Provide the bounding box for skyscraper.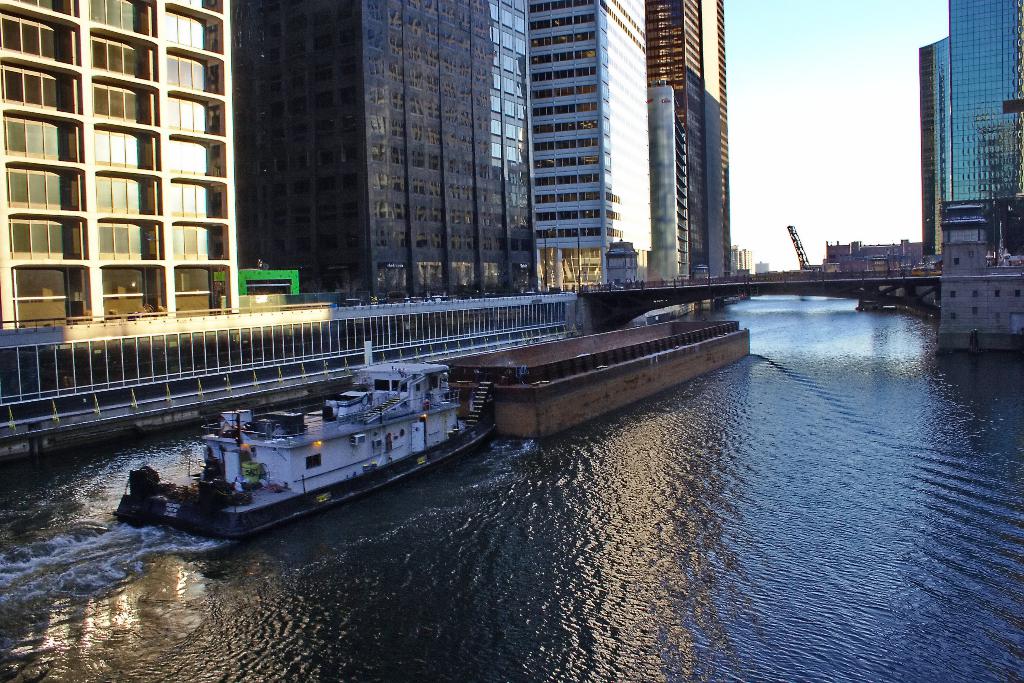
(left=530, top=0, right=653, bottom=292).
